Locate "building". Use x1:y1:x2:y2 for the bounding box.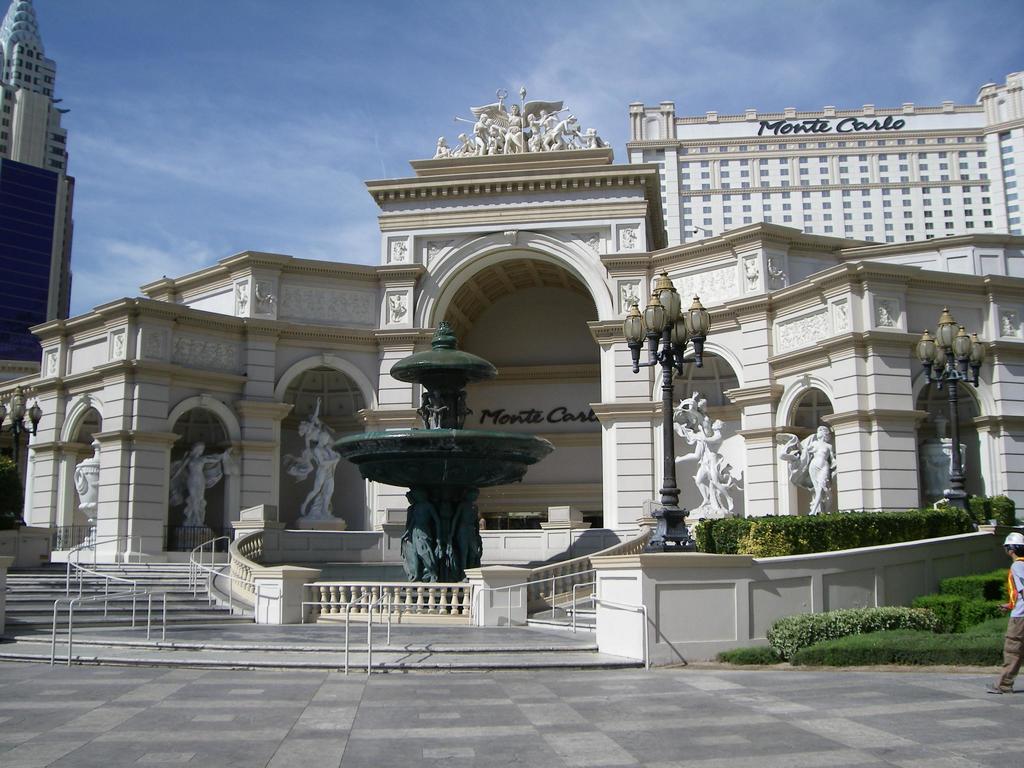
0:0:74:388.
